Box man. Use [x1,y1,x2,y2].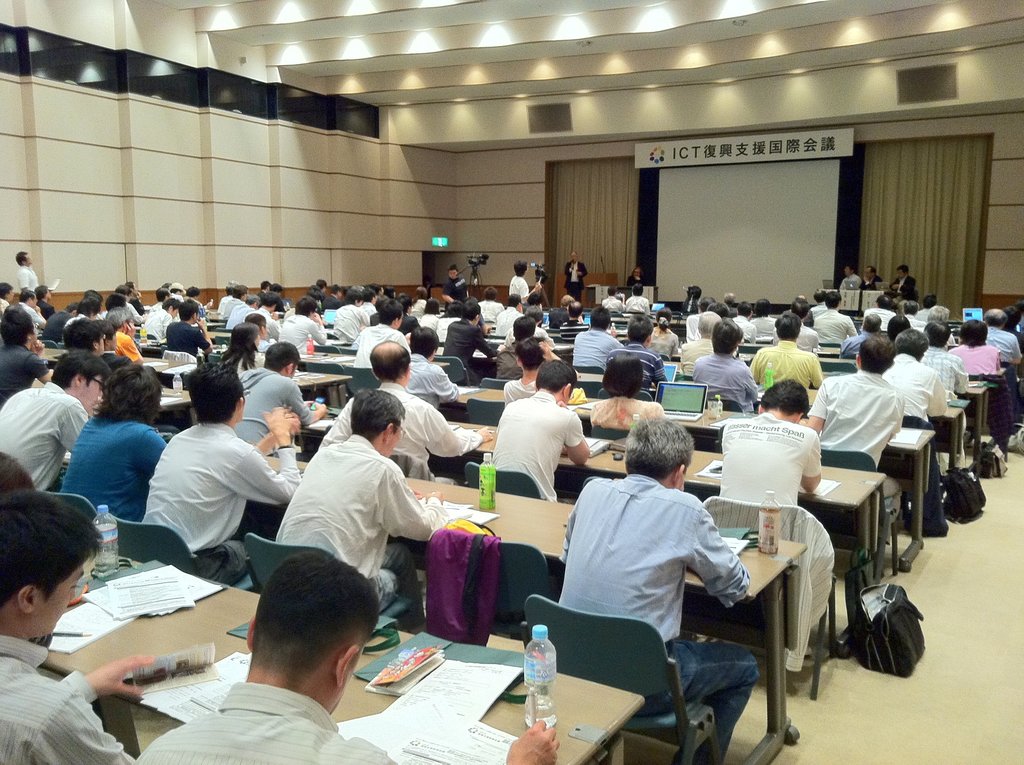
[445,303,498,383].
